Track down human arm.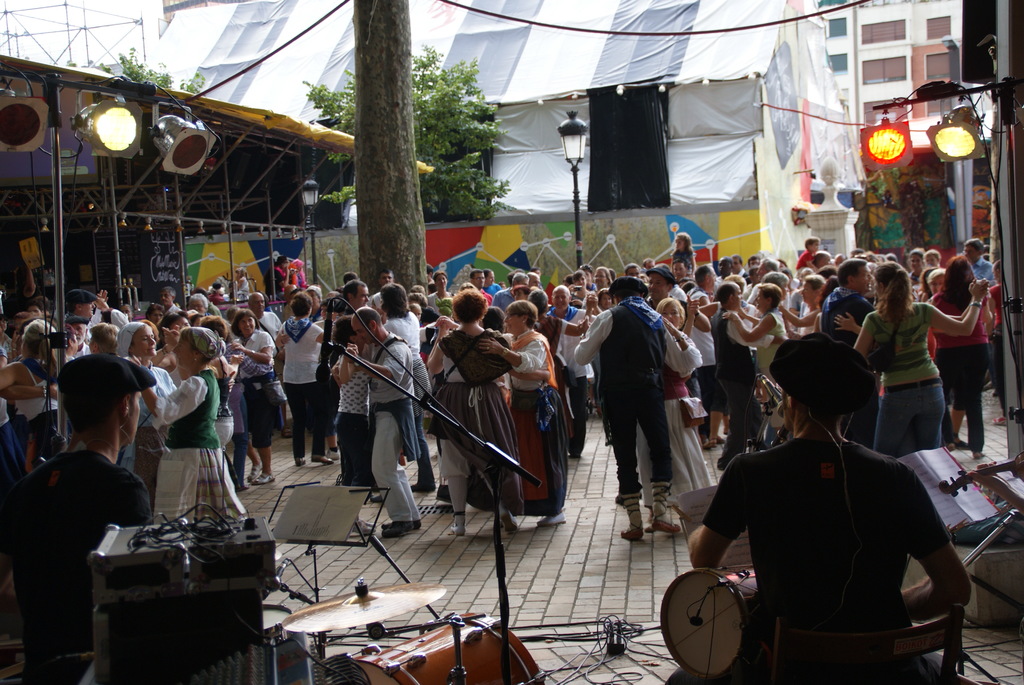
Tracked to region(474, 340, 545, 368).
